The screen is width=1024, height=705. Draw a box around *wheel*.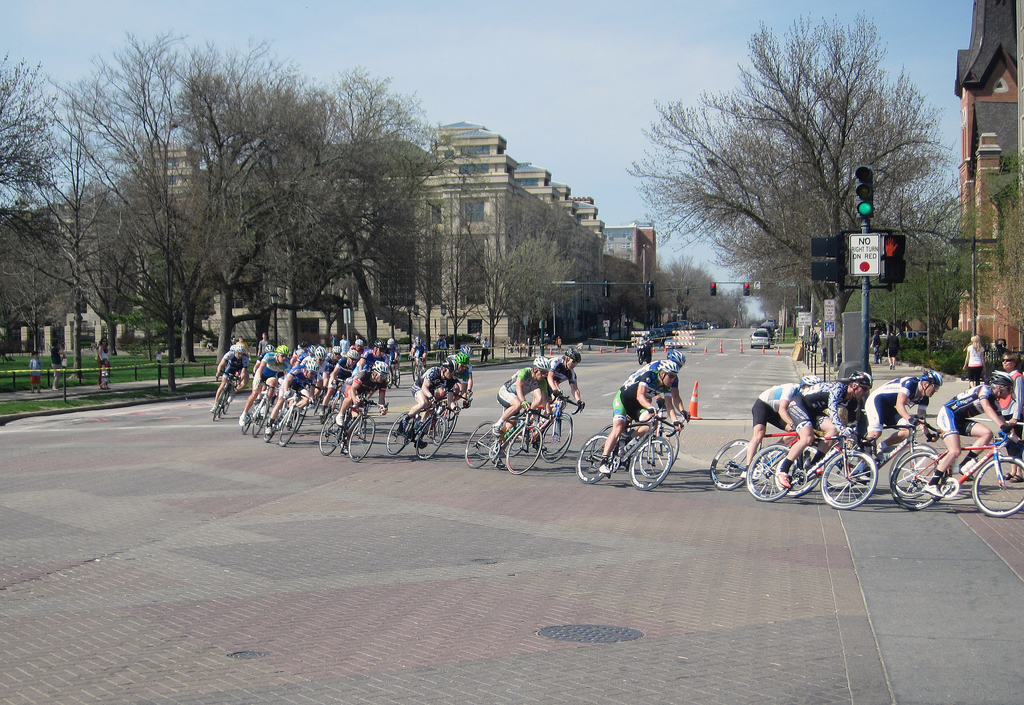
(left=266, top=412, right=277, bottom=441).
